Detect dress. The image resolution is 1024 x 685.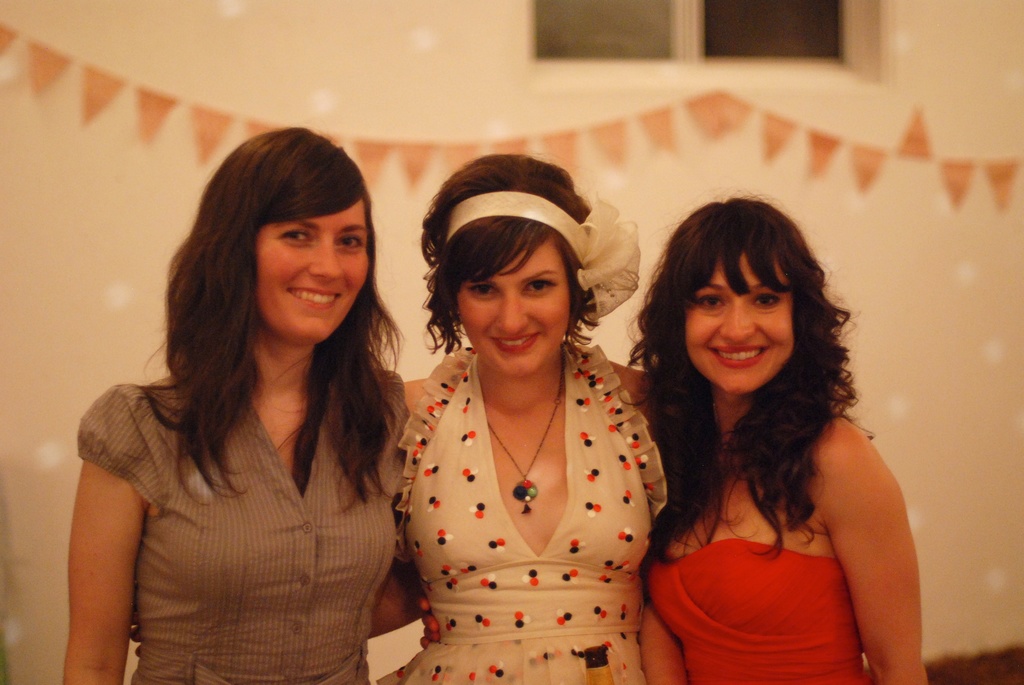
x1=76, y1=360, x2=410, y2=684.
